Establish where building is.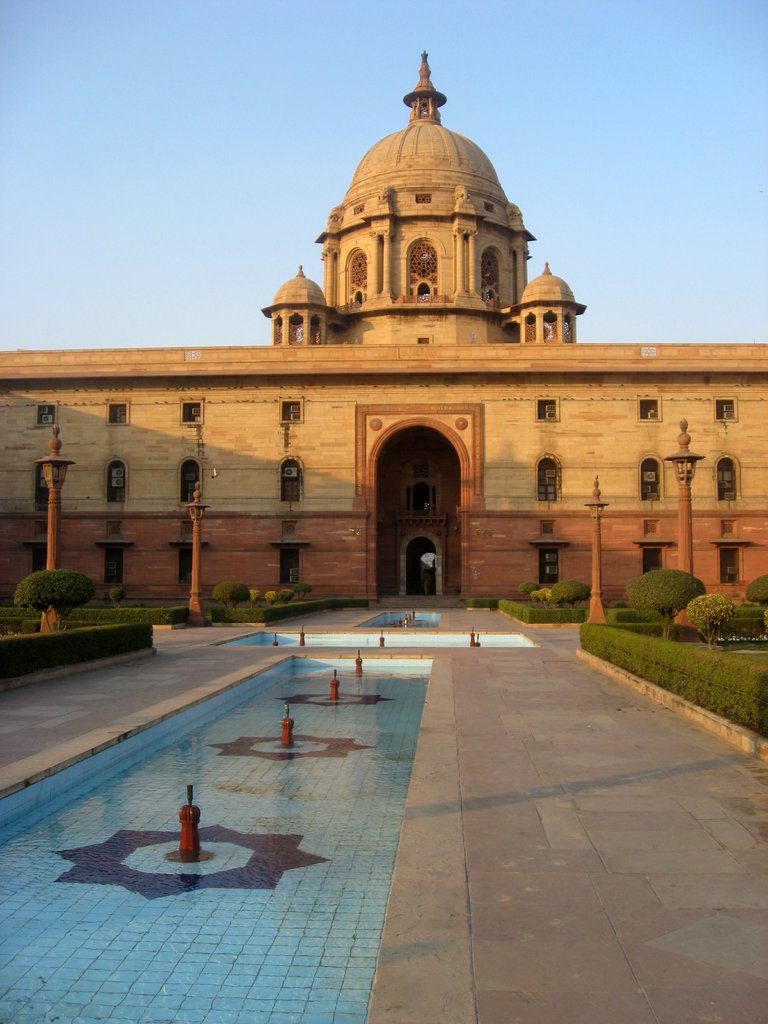
Established at [x1=0, y1=54, x2=767, y2=605].
